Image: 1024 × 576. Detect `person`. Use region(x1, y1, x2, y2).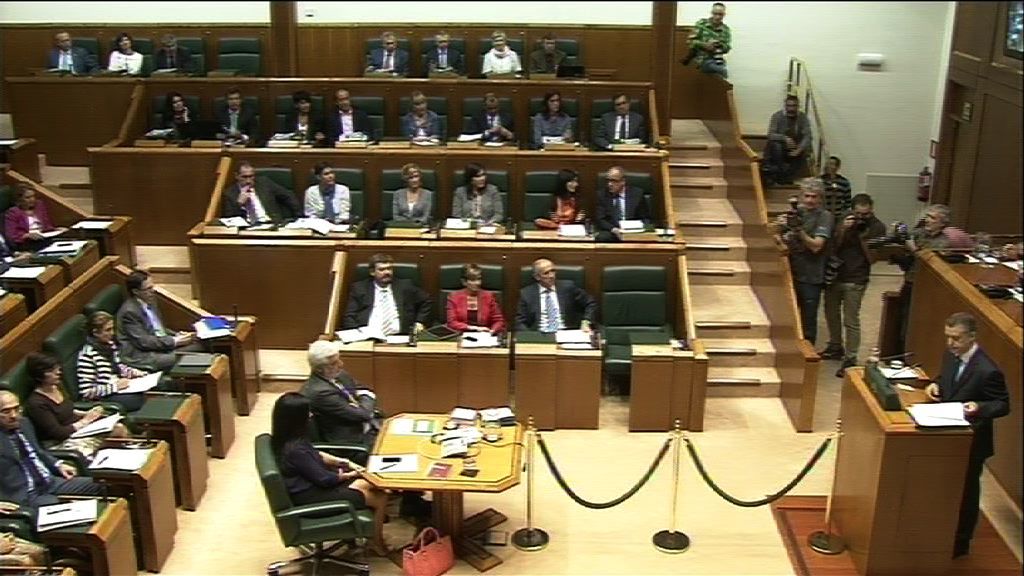
region(927, 312, 1009, 557).
